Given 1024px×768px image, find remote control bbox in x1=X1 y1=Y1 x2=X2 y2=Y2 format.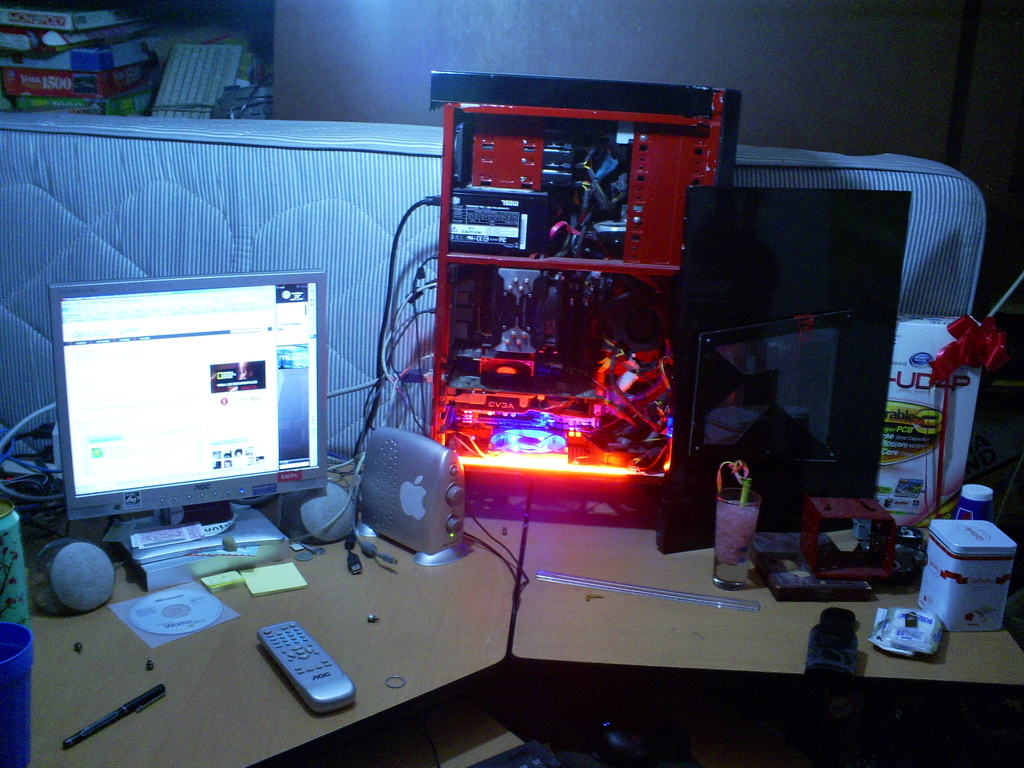
x1=257 y1=620 x2=357 y2=712.
